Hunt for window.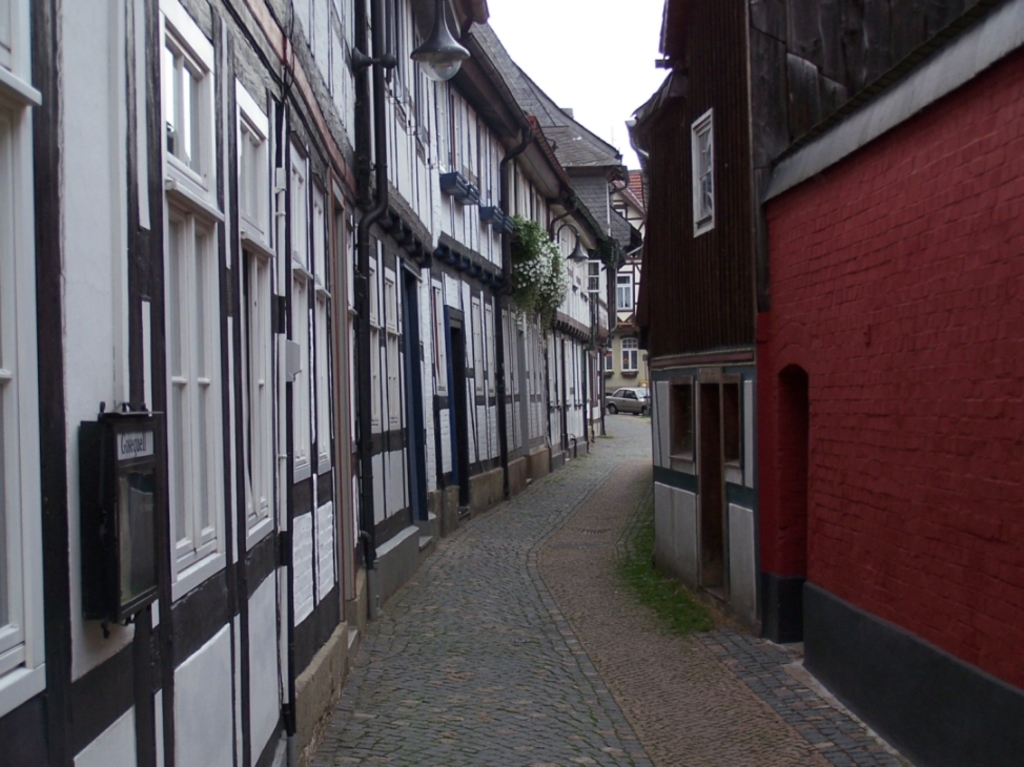
Hunted down at (292,0,364,145).
